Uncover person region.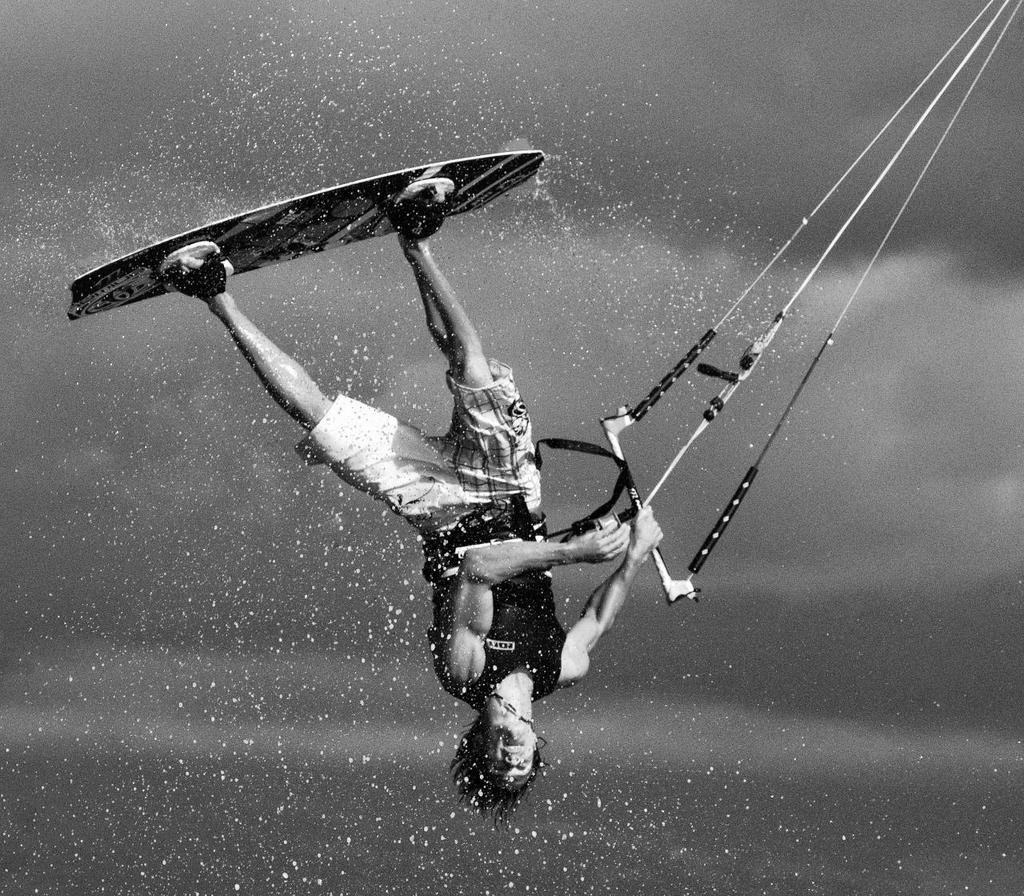
Uncovered: (123, 61, 695, 806).
